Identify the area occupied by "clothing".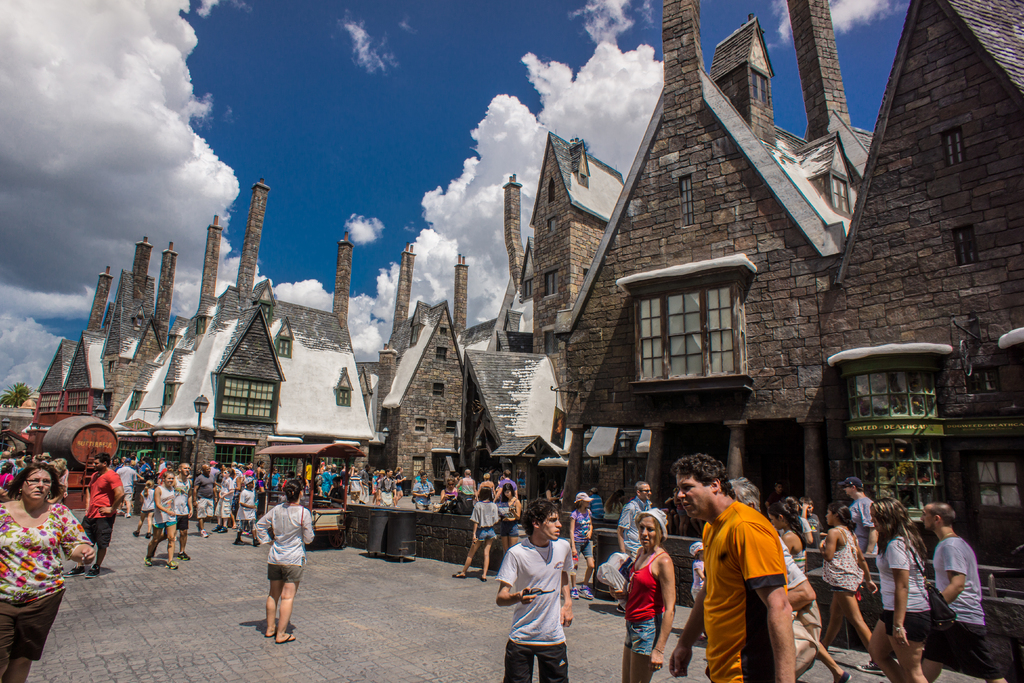
Area: rect(782, 528, 807, 573).
